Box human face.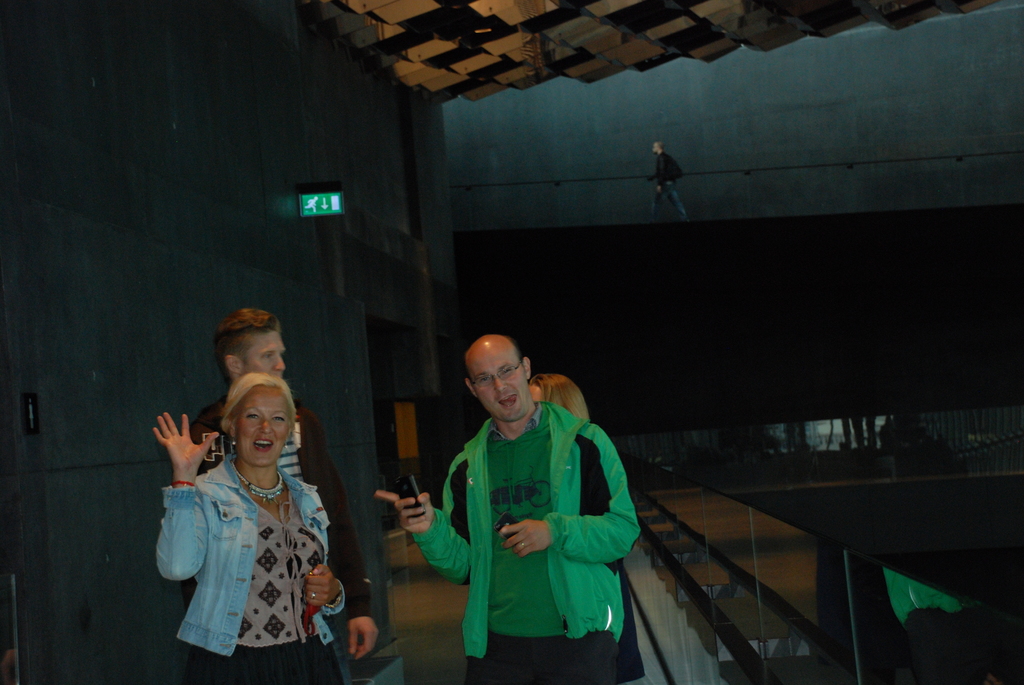
<box>240,394,286,465</box>.
